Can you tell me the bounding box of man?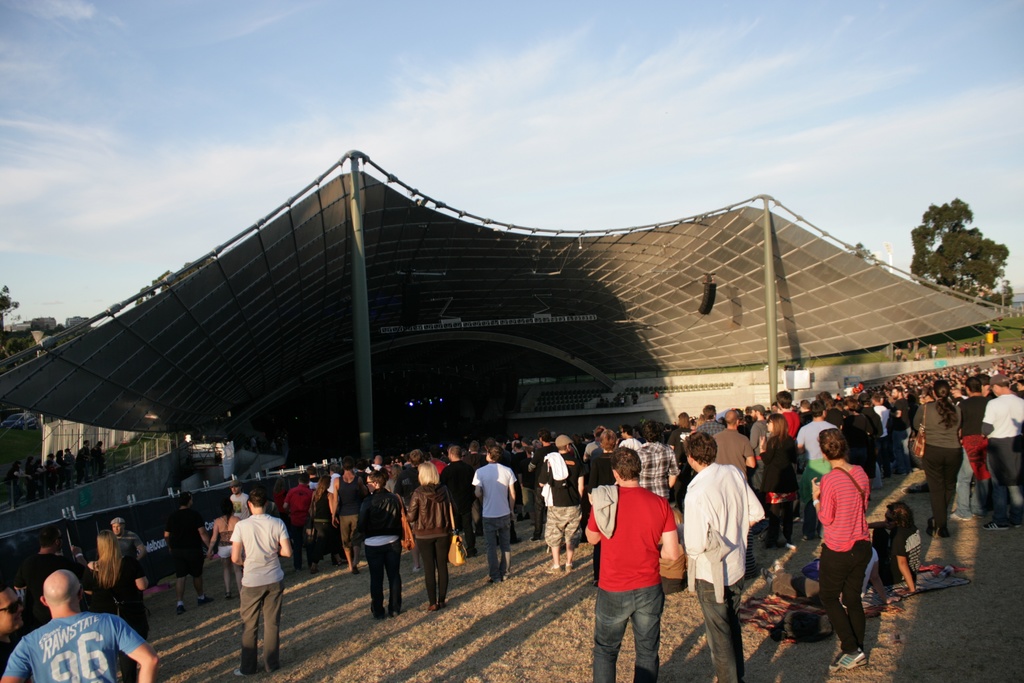
979, 371, 1023, 533.
